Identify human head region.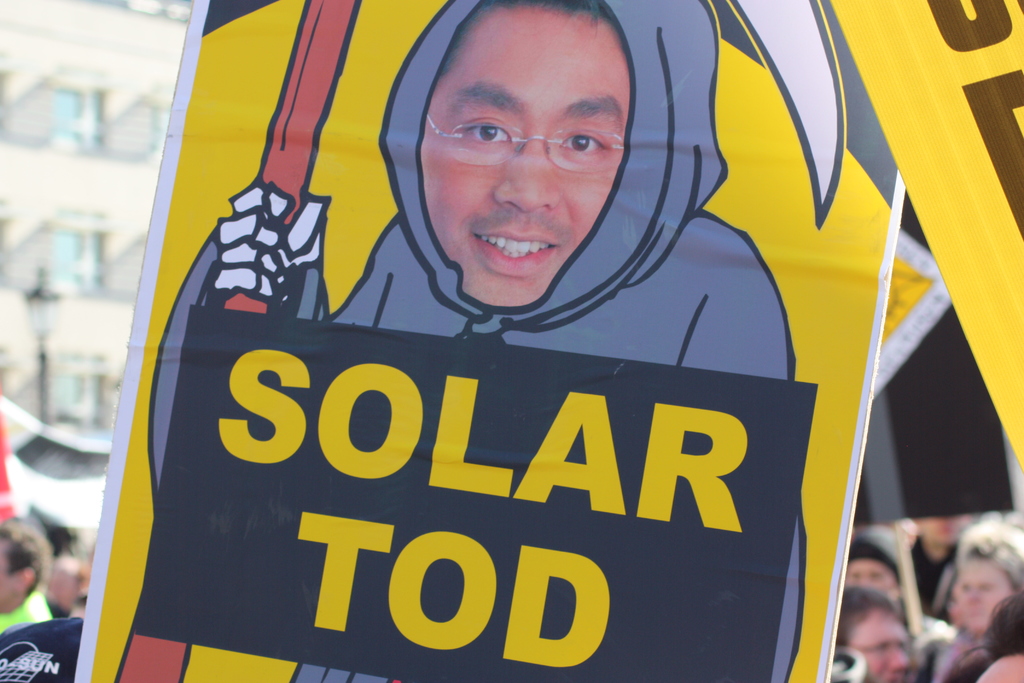
Region: (952,618,1023,682).
